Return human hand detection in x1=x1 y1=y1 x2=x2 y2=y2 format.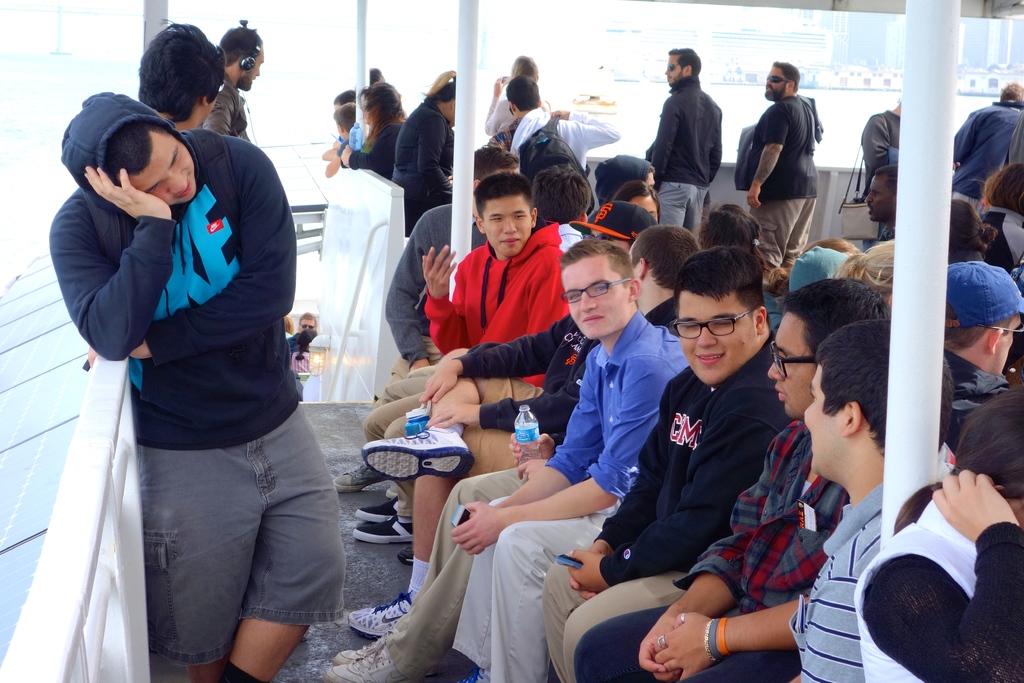
x1=483 y1=75 x2=508 y2=134.
